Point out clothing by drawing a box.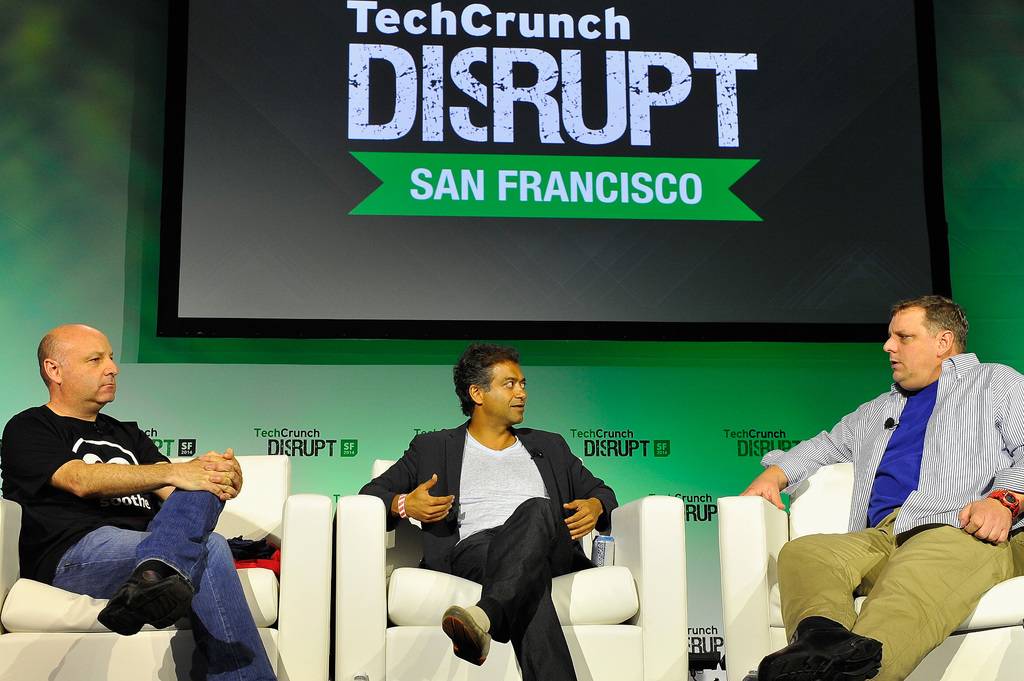
bbox=(0, 399, 278, 680).
